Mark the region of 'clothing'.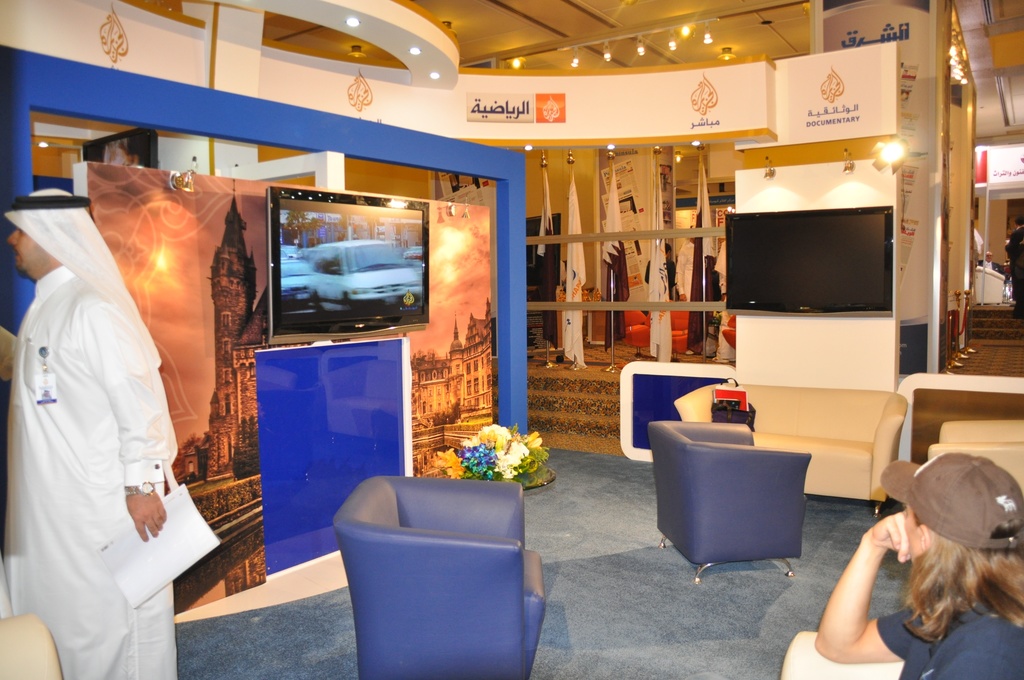
Region: pyautogui.locateOnScreen(977, 263, 1003, 271).
